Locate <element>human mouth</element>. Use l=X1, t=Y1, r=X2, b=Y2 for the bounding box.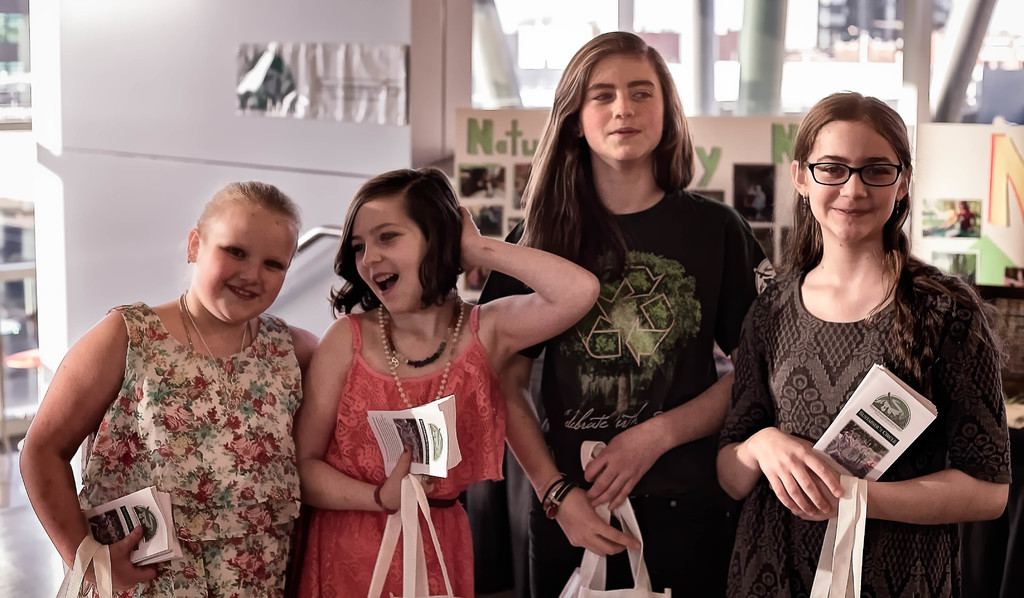
l=220, t=282, r=259, b=303.
